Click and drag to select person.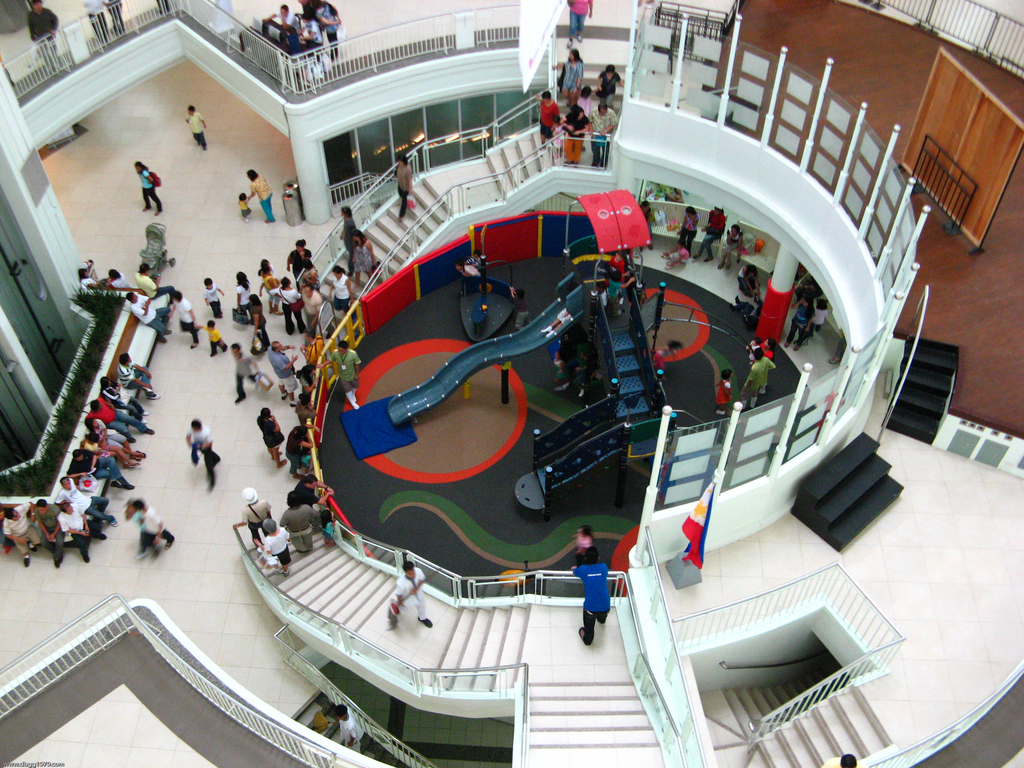
Selection: left=88, top=421, right=134, bottom=445.
